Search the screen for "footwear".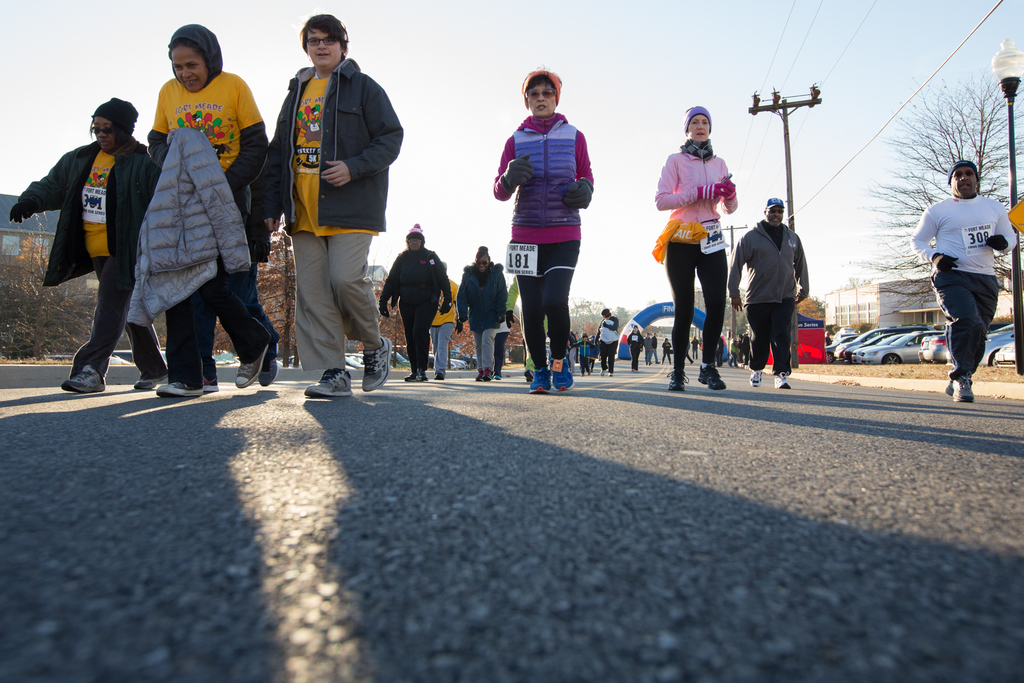
Found at (529, 364, 552, 393).
